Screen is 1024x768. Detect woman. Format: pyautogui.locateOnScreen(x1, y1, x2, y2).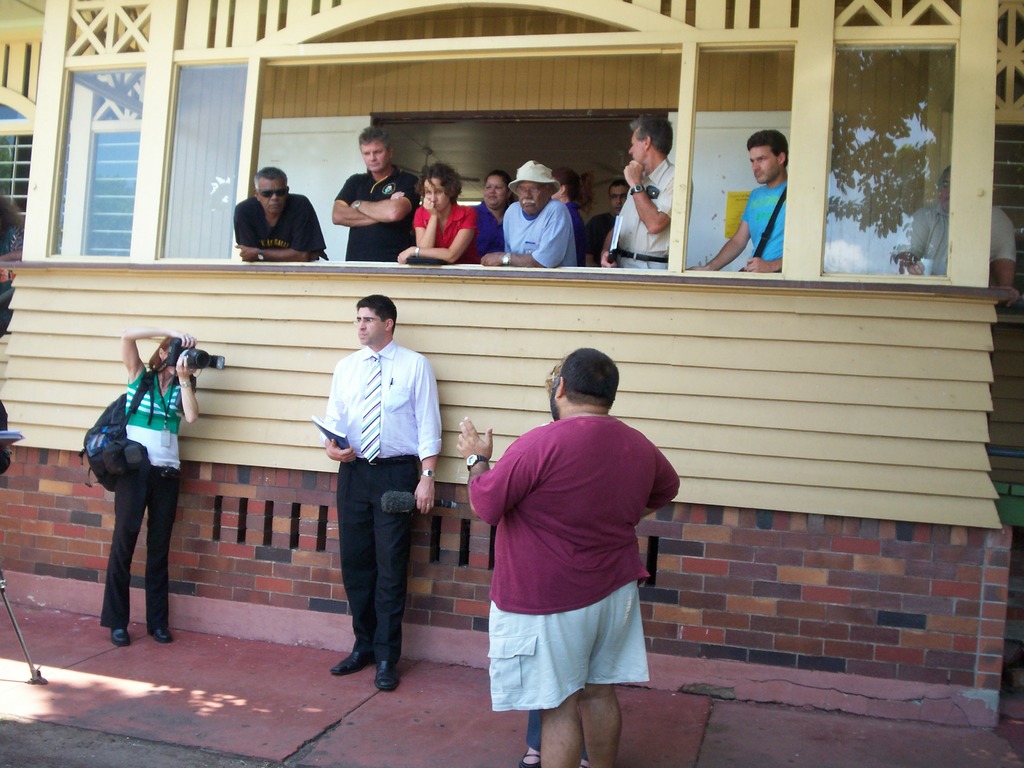
pyautogui.locateOnScreen(81, 312, 196, 658).
